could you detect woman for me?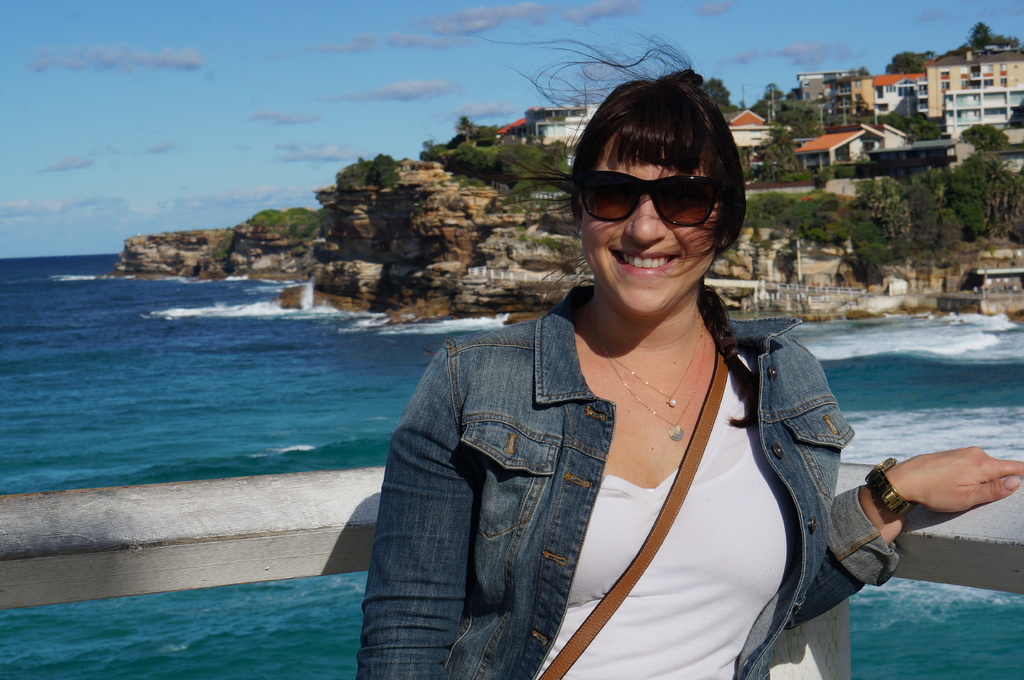
Detection result: {"left": 282, "top": 130, "right": 885, "bottom": 679}.
